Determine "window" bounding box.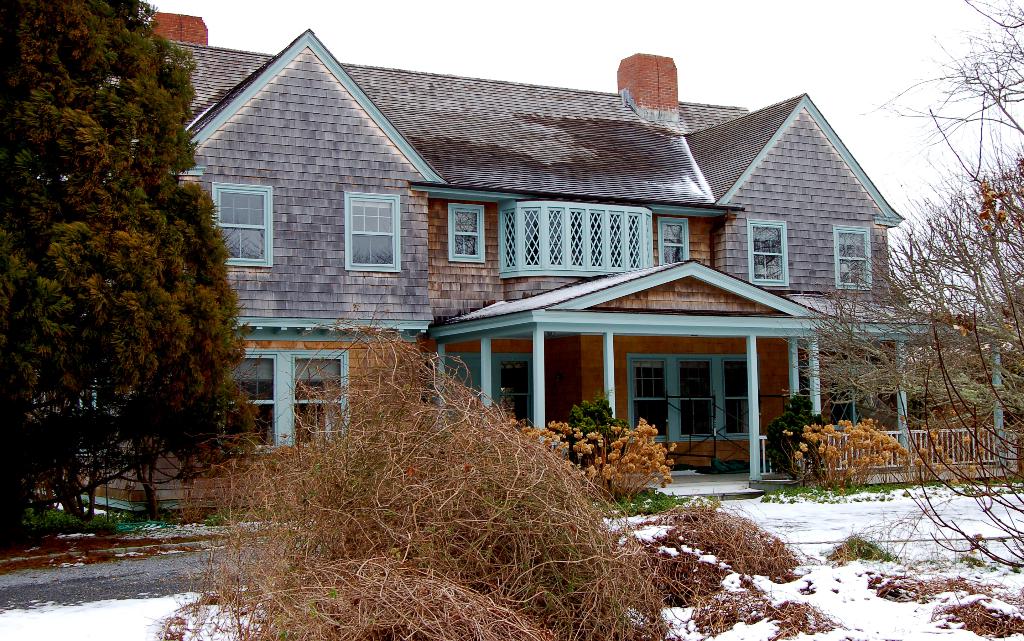
Determined: (left=655, top=215, right=690, bottom=266).
